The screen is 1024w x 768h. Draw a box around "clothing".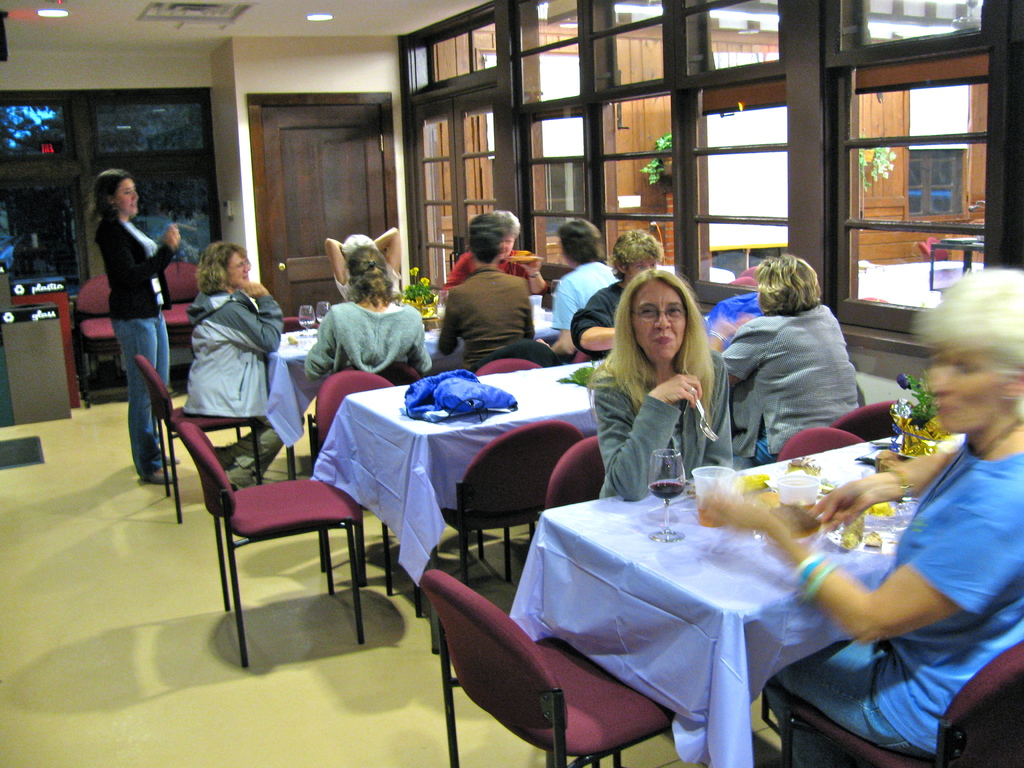
l=186, t=276, r=298, b=493.
